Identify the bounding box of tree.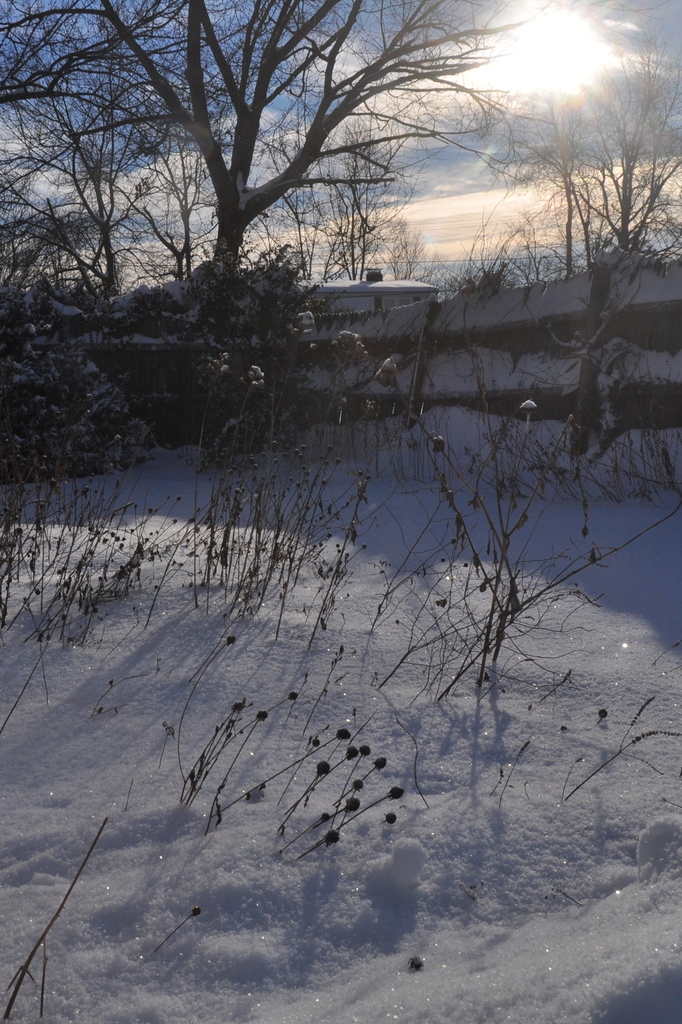
(15, 205, 113, 312).
